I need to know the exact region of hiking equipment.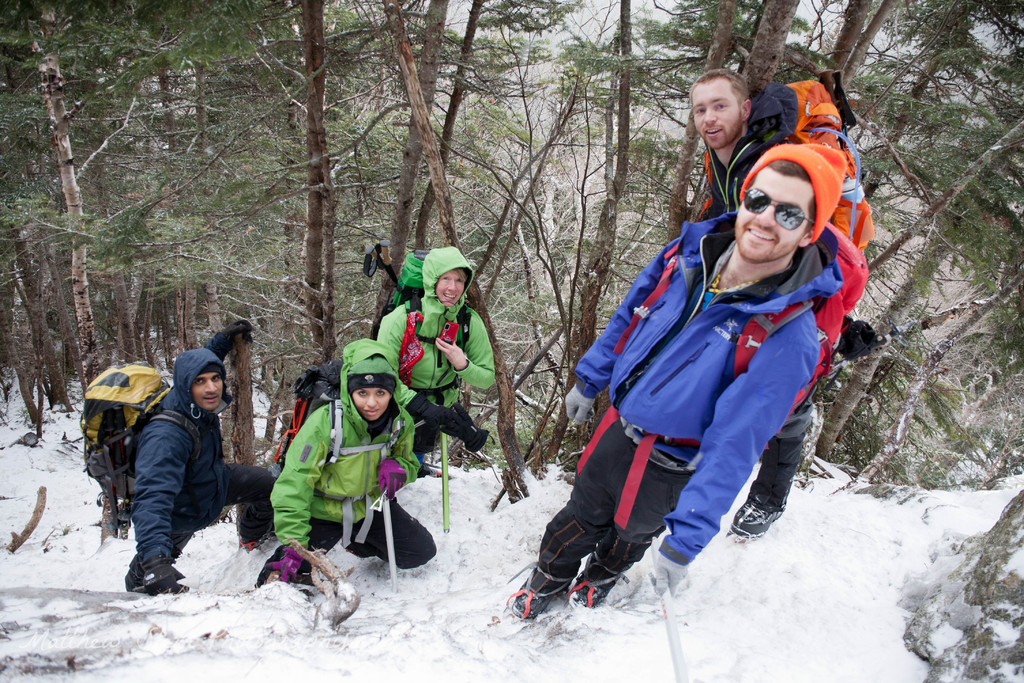
Region: box(79, 359, 221, 525).
